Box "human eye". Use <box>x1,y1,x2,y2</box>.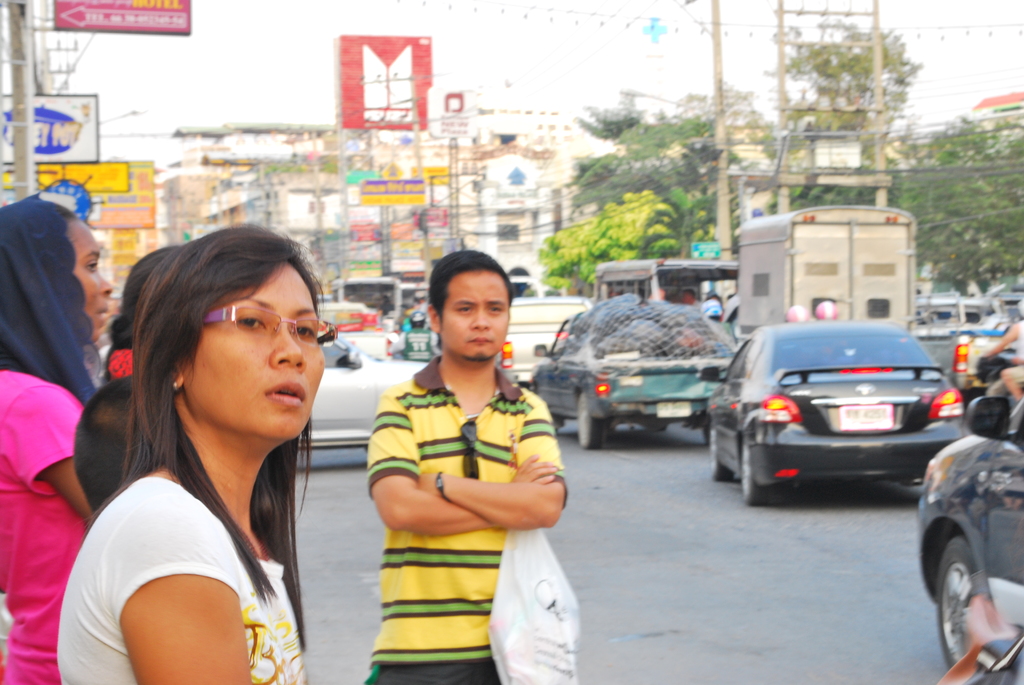
<box>292,318,316,339</box>.
